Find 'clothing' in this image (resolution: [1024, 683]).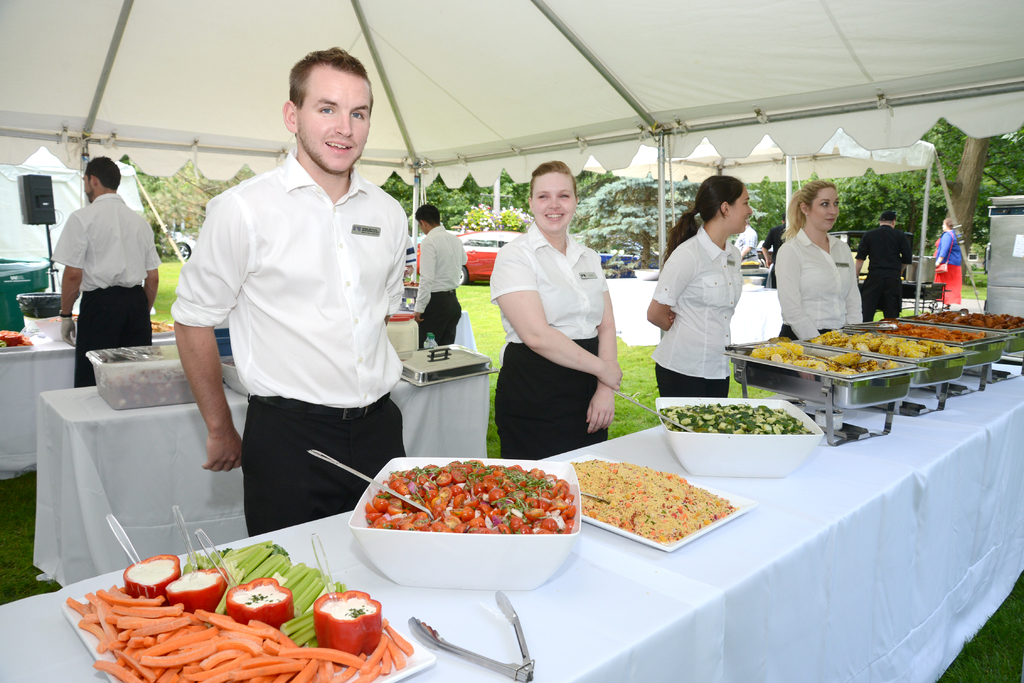
box=[855, 227, 914, 320].
